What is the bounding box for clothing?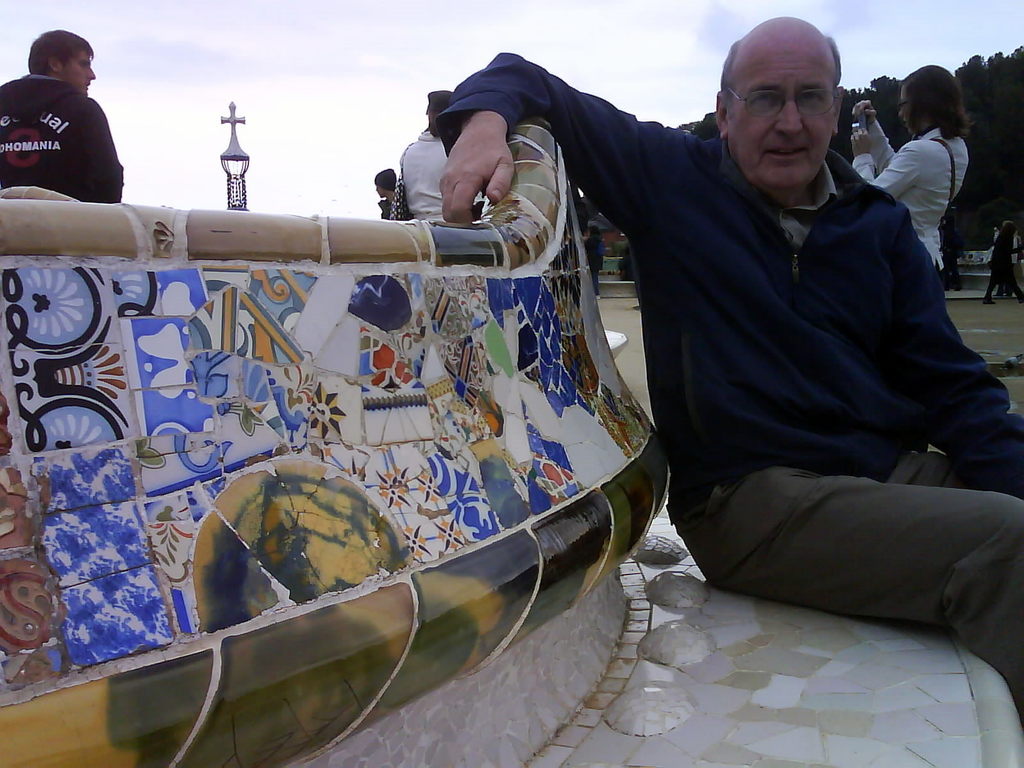
box(584, 234, 605, 296).
